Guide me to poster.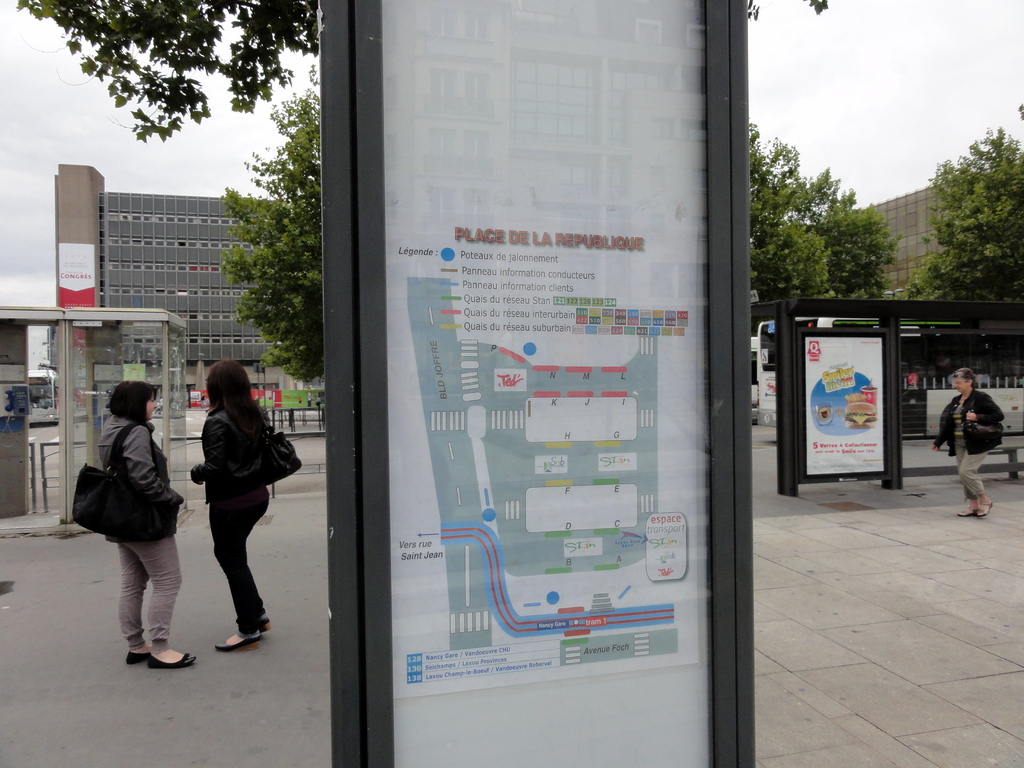
Guidance: x1=805 y1=335 x2=882 y2=476.
